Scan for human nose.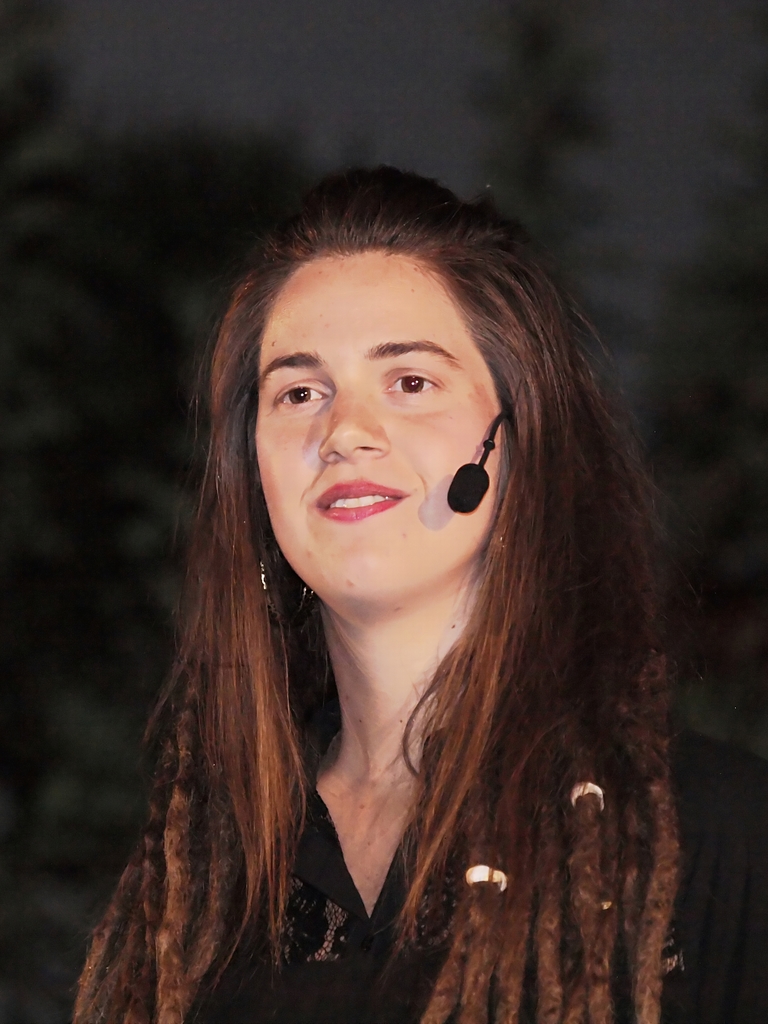
Scan result: (x1=317, y1=375, x2=388, y2=464).
